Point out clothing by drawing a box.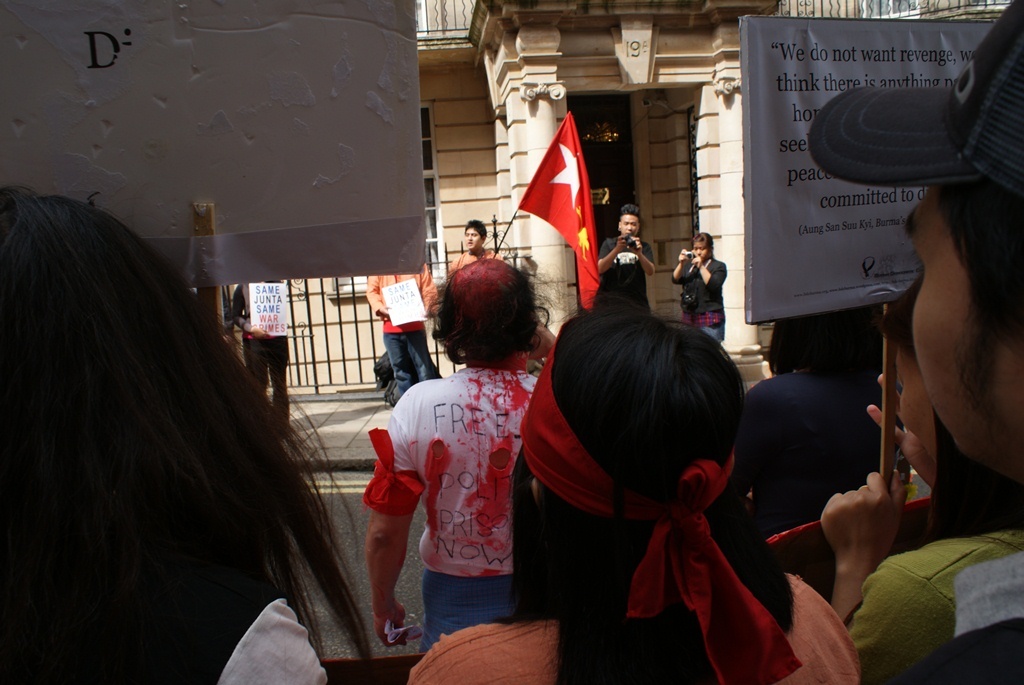
[left=845, top=527, right=1023, bottom=684].
